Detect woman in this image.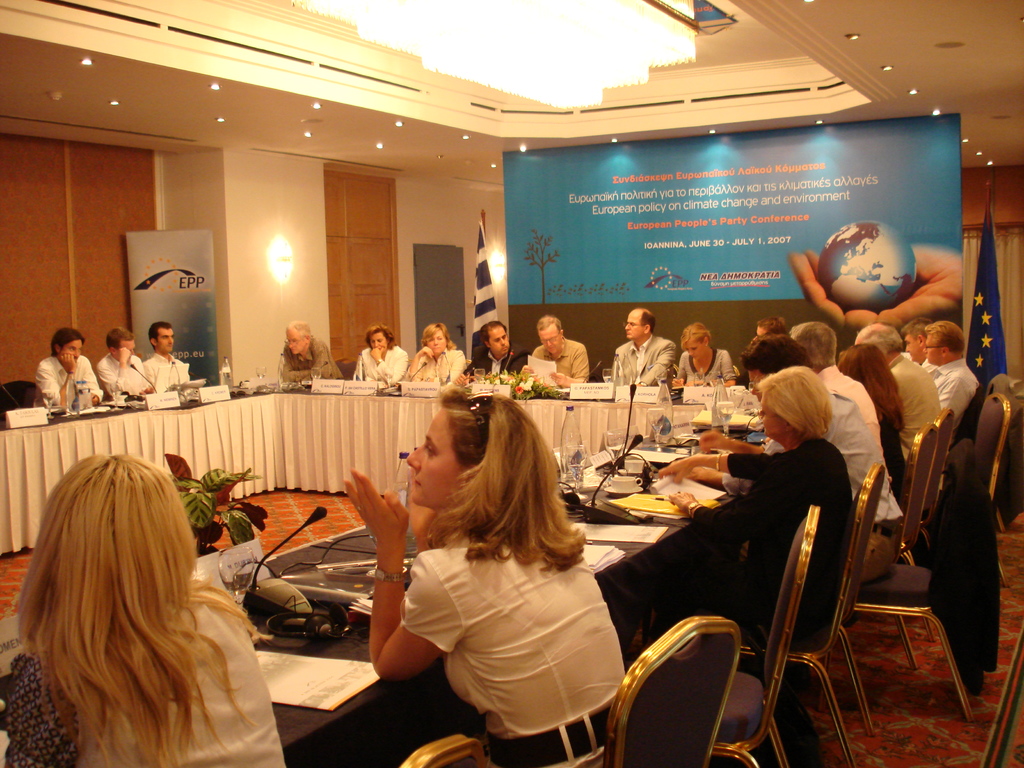
Detection: [left=0, top=455, right=288, bottom=767].
